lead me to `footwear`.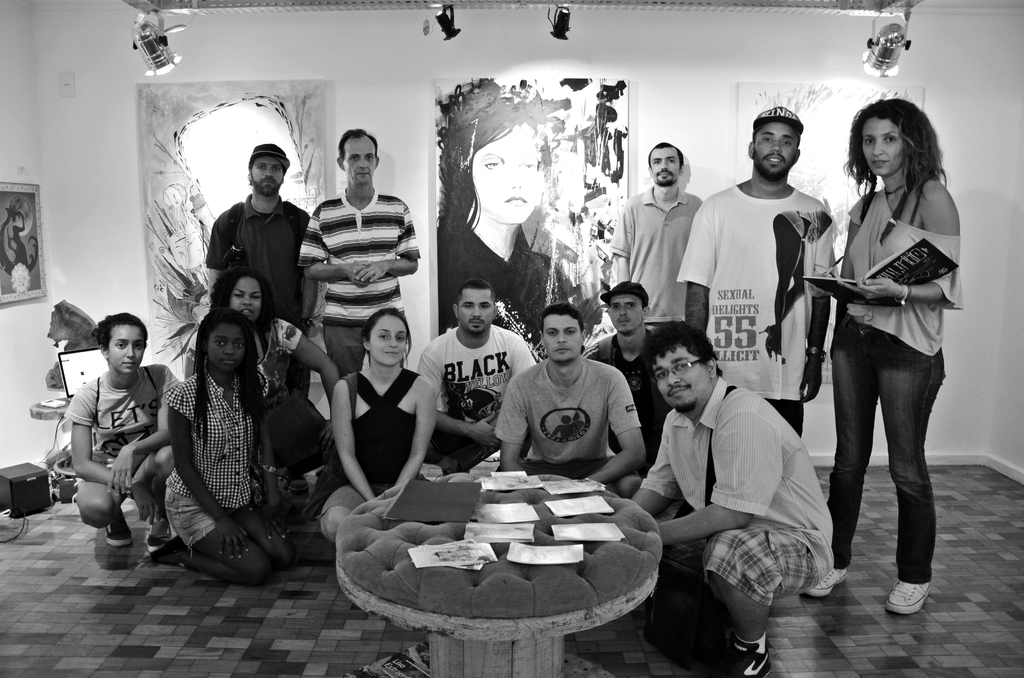
Lead to <bbox>145, 531, 169, 553</bbox>.
